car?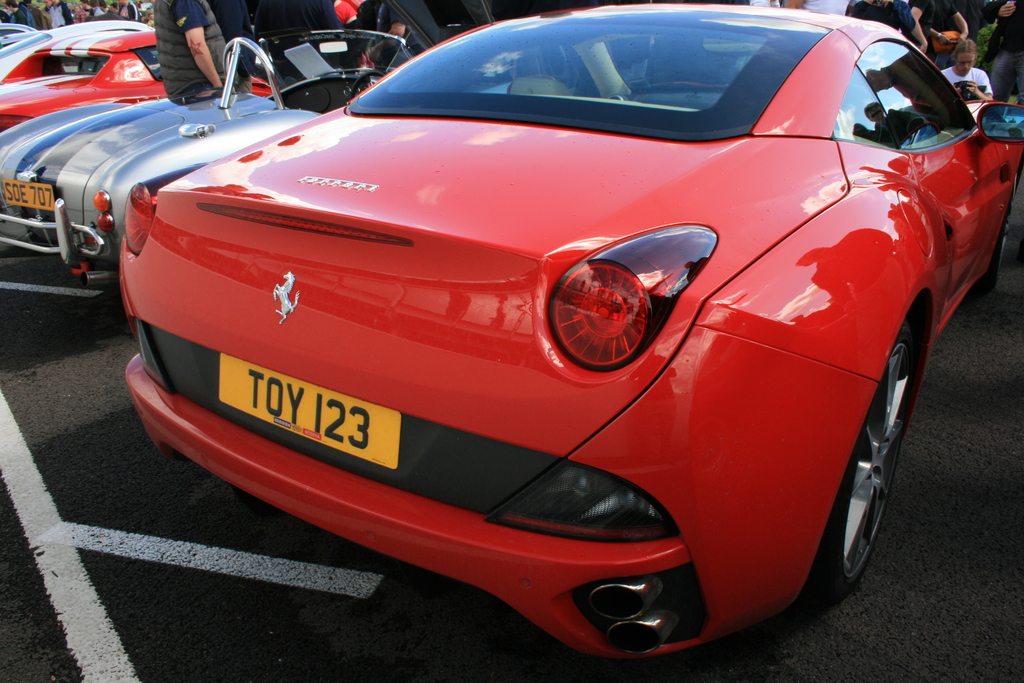
left=0, top=28, right=413, bottom=292
